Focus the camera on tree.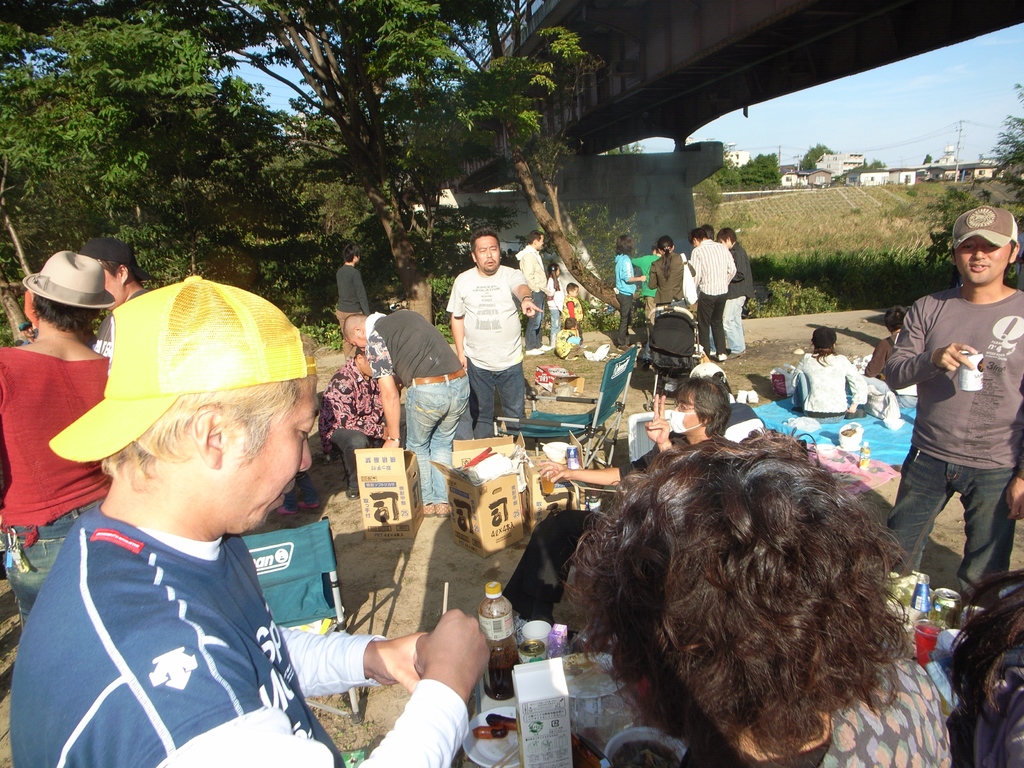
Focus region: {"left": 614, "top": 140, "right": 641, "bottom": 155}.
